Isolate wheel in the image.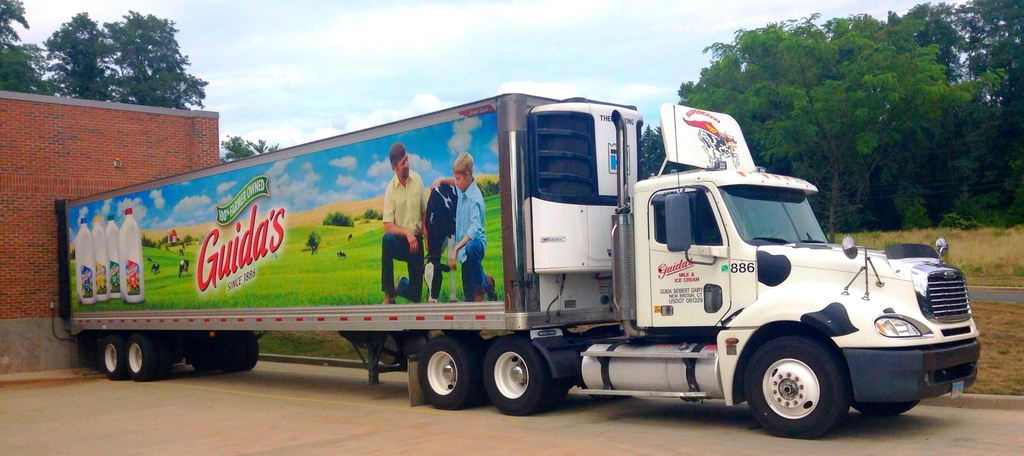
Isolated region: (x1=97, y1=334, x2=120, y2=378).
